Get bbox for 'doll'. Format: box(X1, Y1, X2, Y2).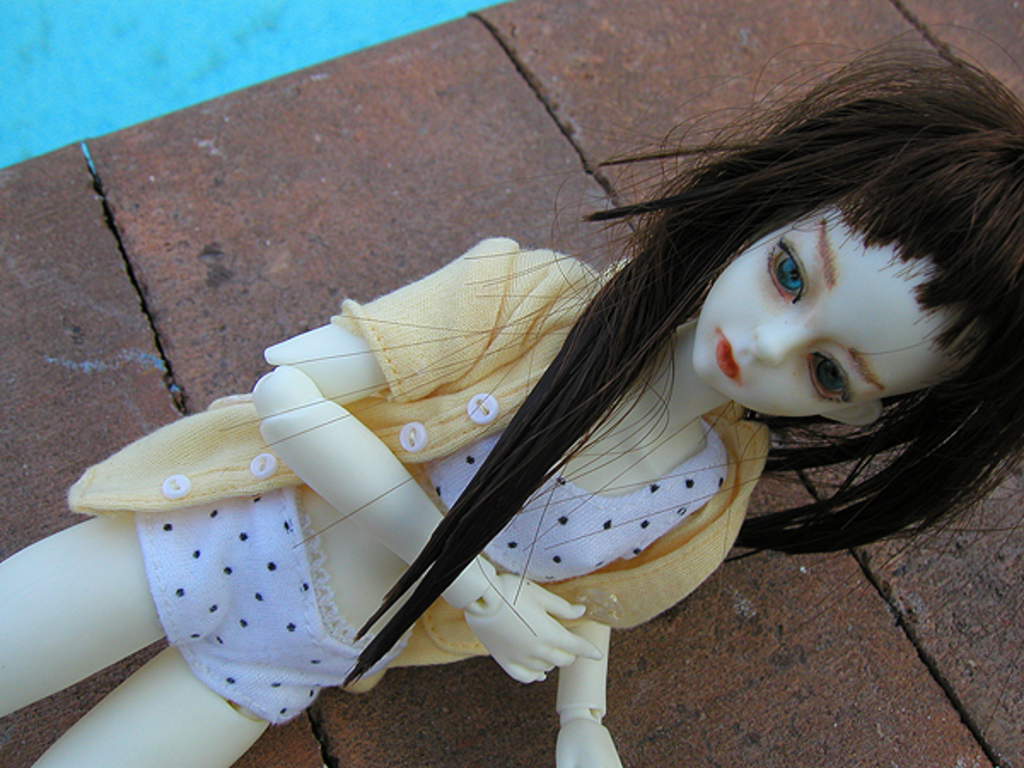
box(650, 55, 998, 548).
